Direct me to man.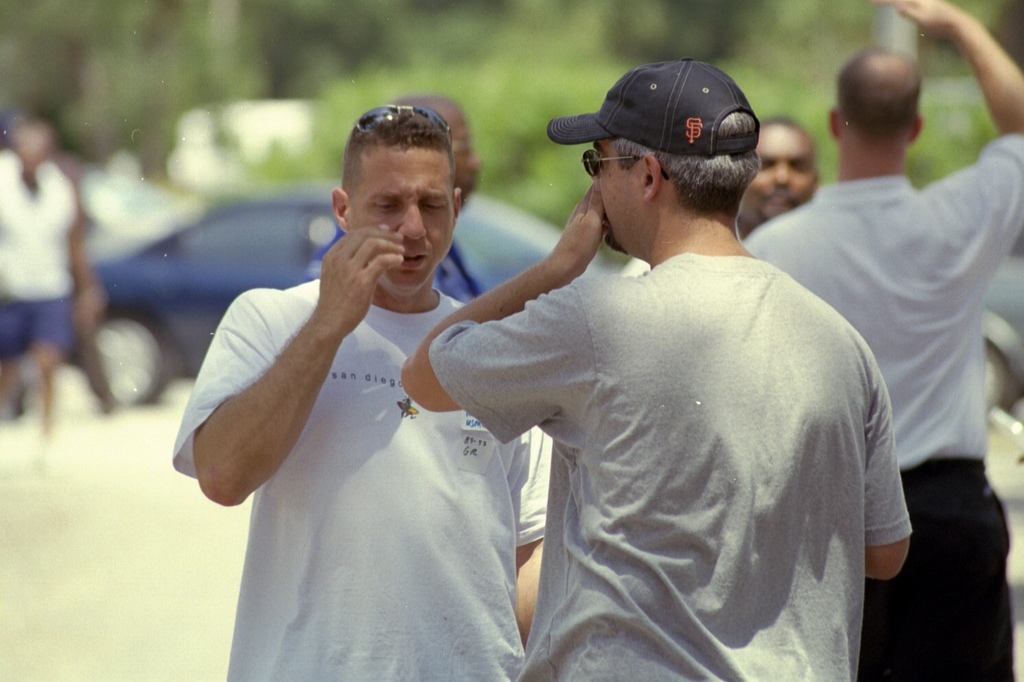
Direction: select_region(739, 0, 1023, 681).
